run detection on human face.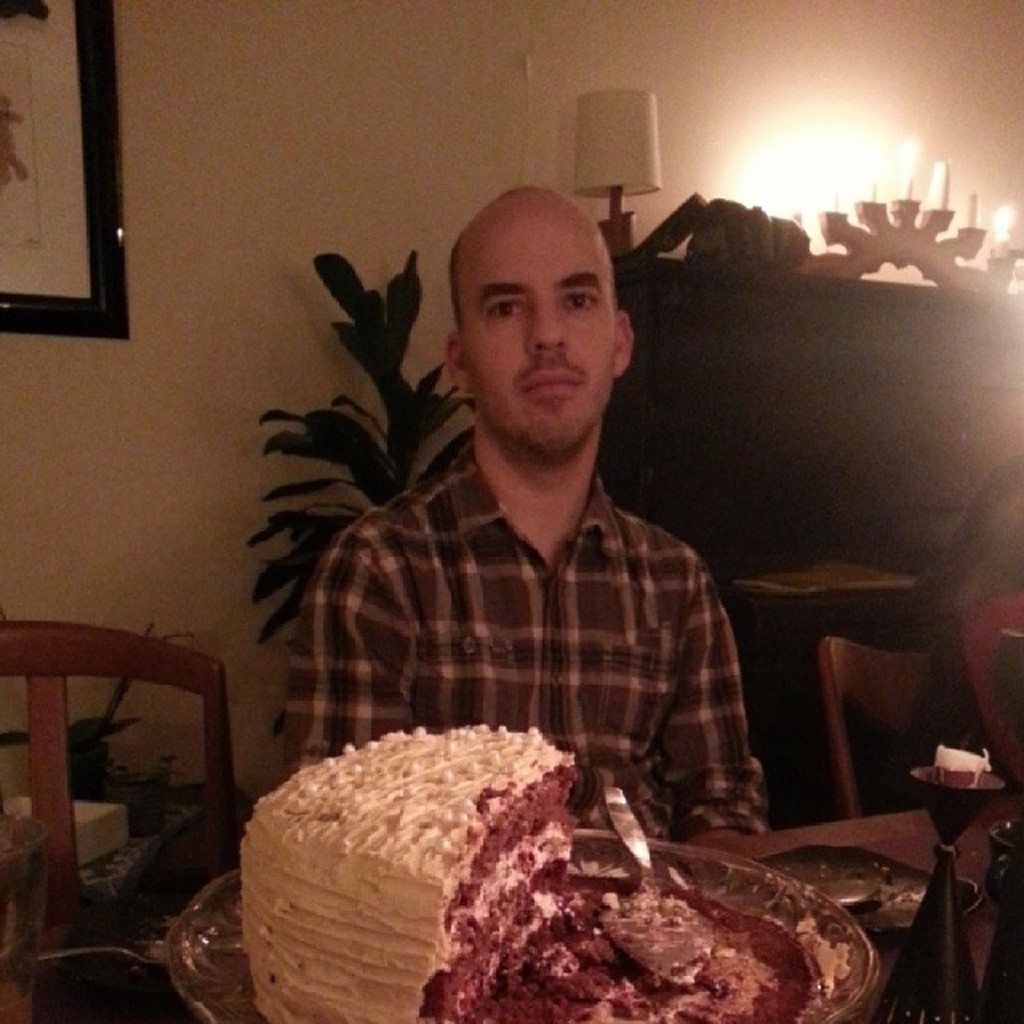
Result: bbox=[456, 203, 622, 462].
